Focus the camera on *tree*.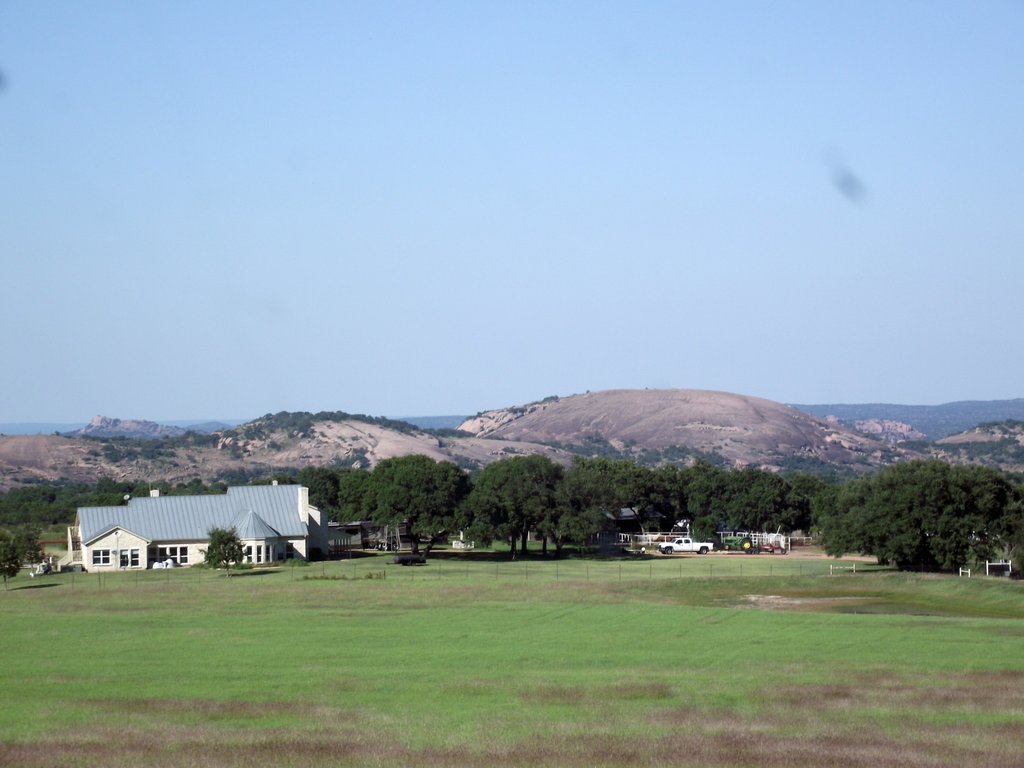
Focus region: {"left": 0, "top": 528, "right": 28, "bottom": 582}.
